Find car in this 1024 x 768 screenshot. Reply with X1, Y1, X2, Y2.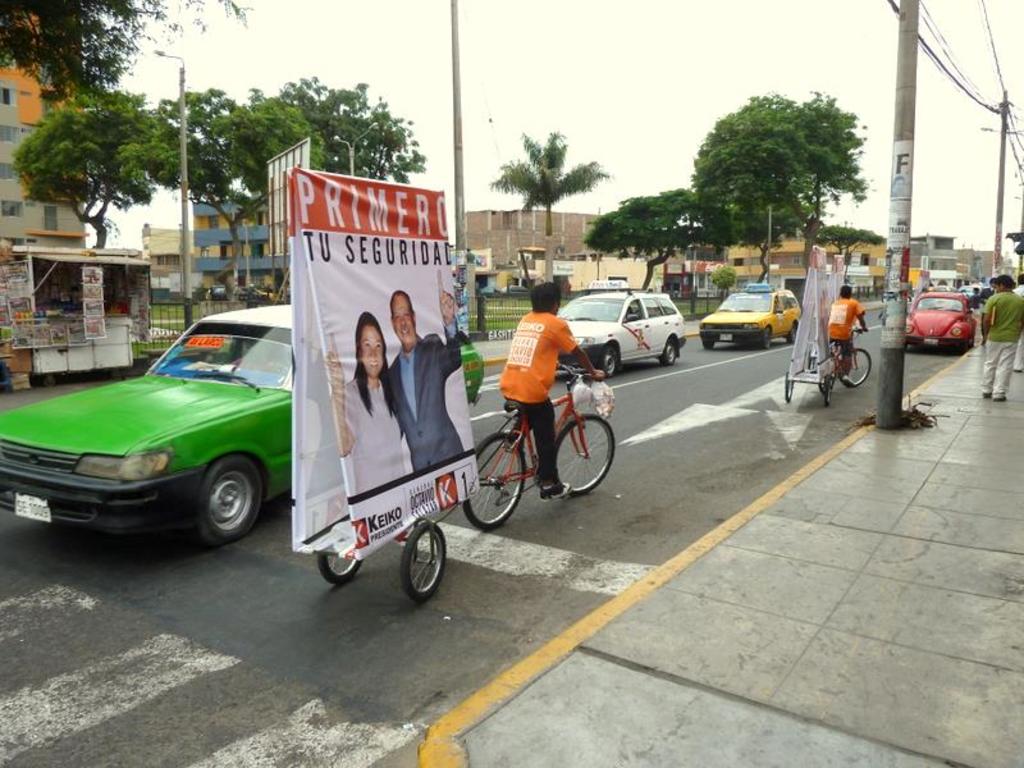
4, 305, 319, 558.
